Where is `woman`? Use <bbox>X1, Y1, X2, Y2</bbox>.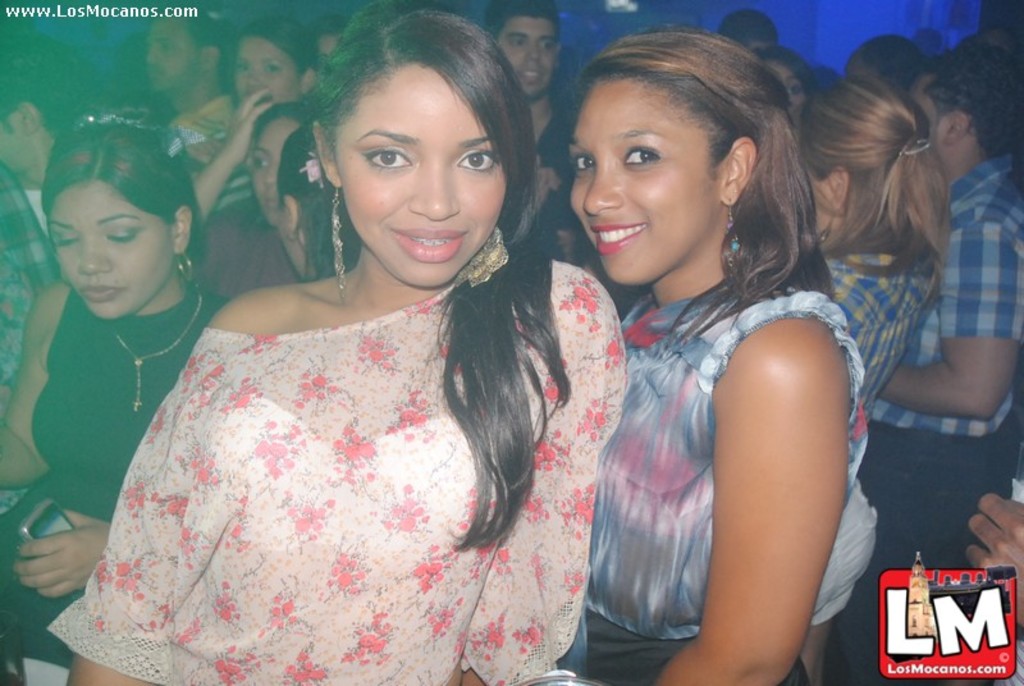
<bbox>795, 77, 951, 681</bbox>.
